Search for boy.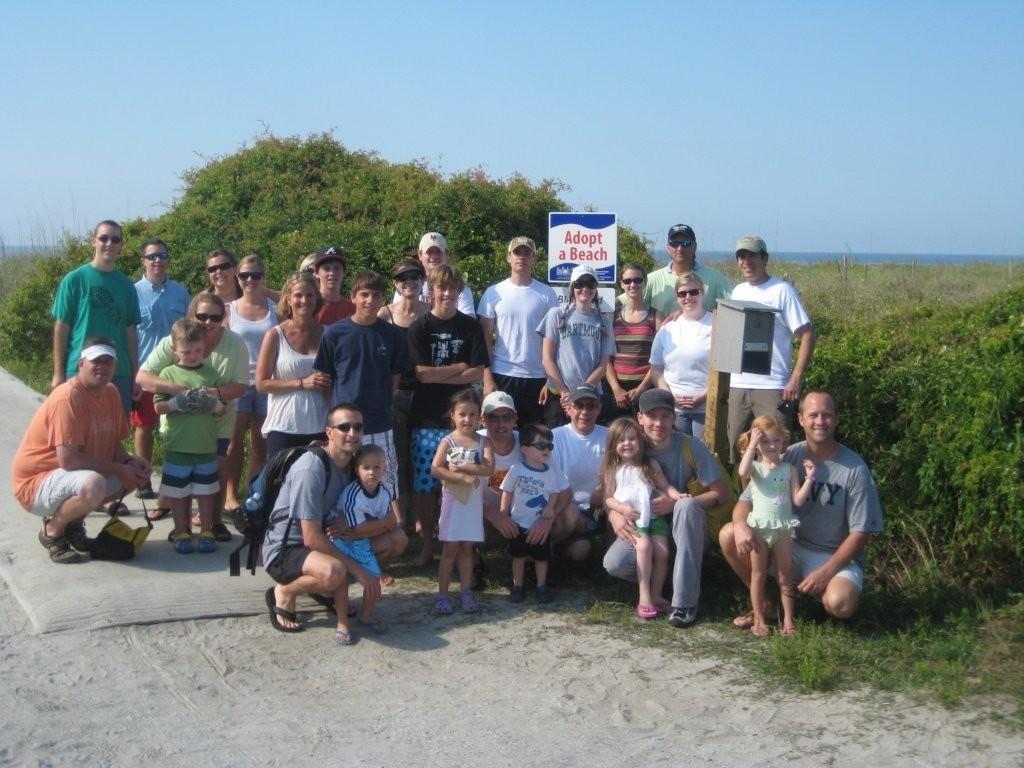
Found at detection(493, 417, 562, 603).
